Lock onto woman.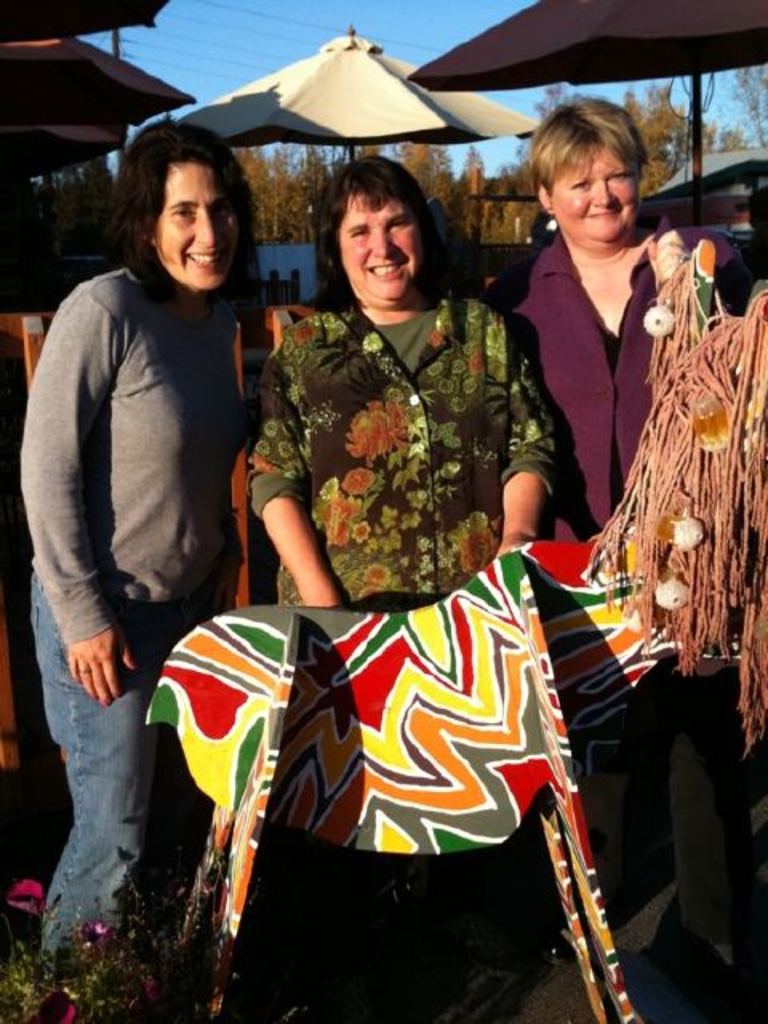
Locked: x1=472, y1=88, x2=739, y2=968.
